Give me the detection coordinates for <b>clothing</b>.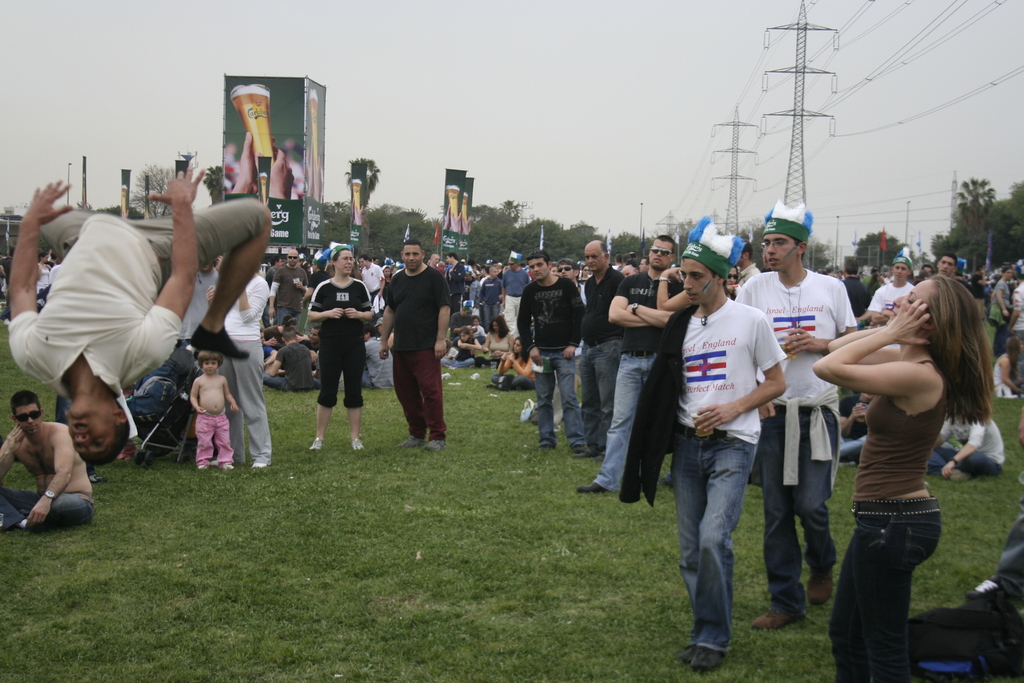
272, 265, 310, 320.
